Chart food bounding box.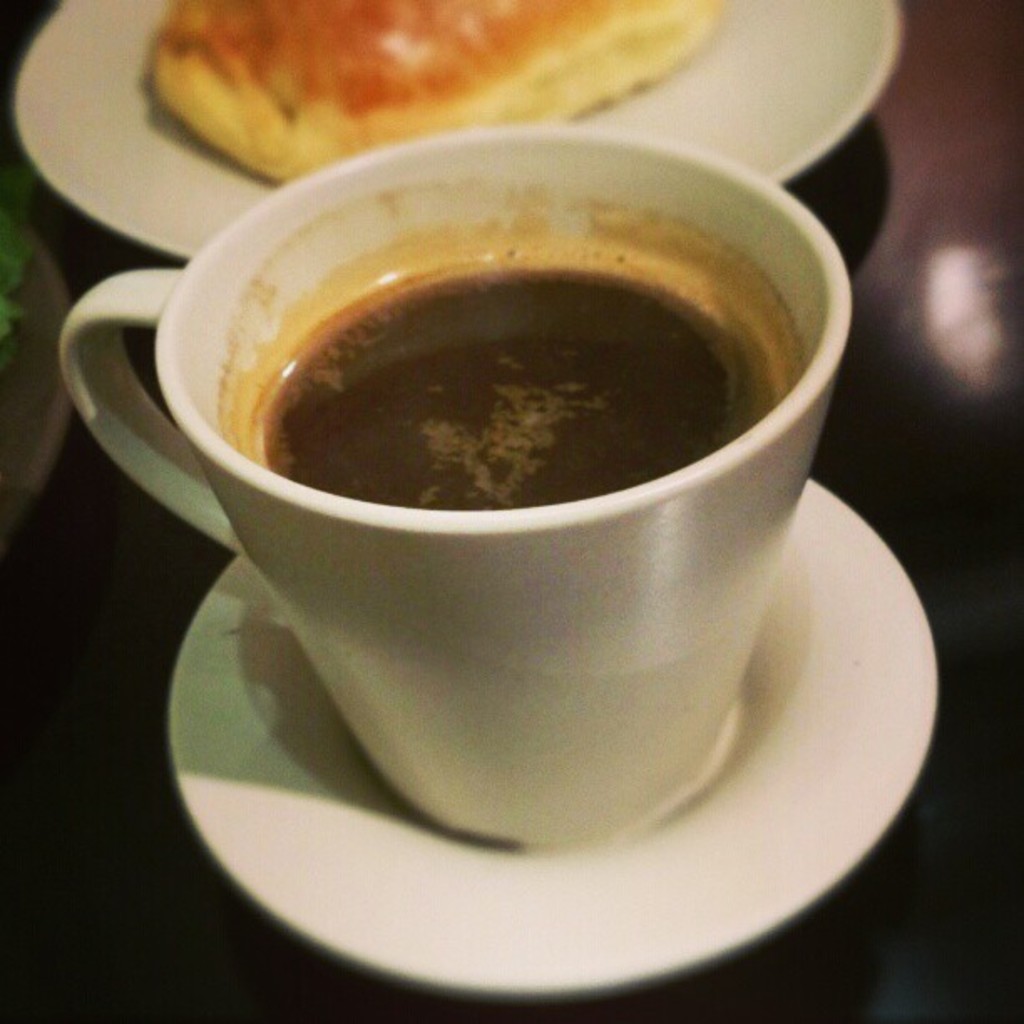
Charted: x1=69 y1=0 x2=751 y2=144.
